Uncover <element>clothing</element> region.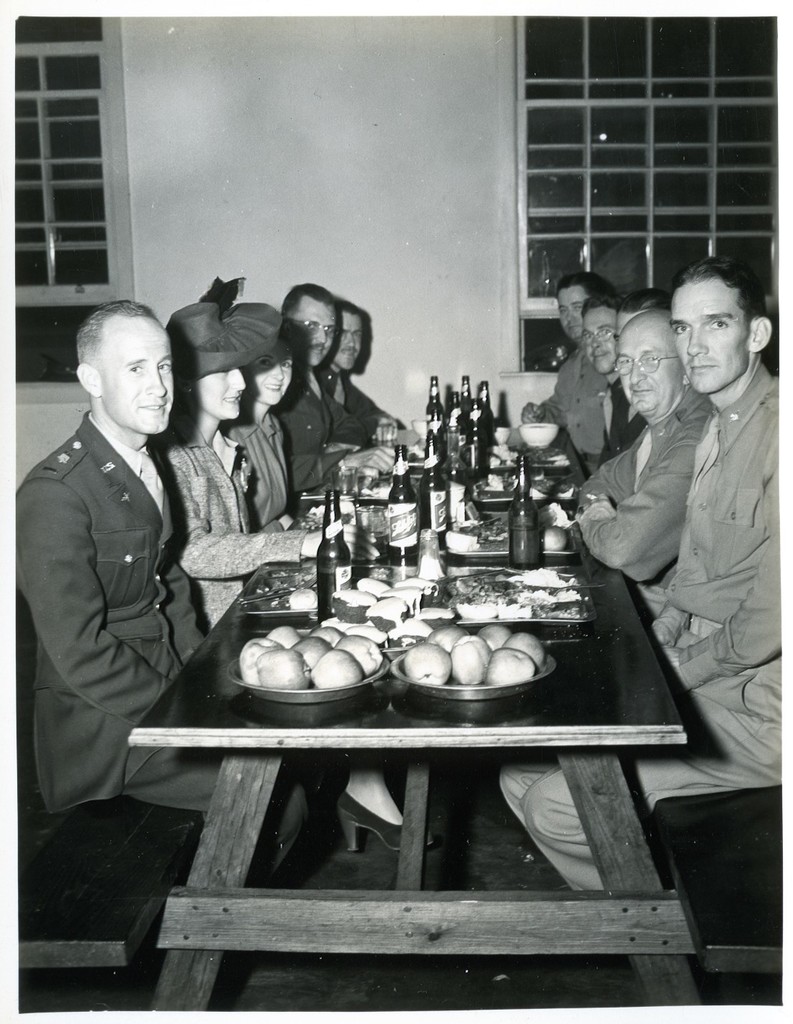
Uncovered: 14:416:315:934.
